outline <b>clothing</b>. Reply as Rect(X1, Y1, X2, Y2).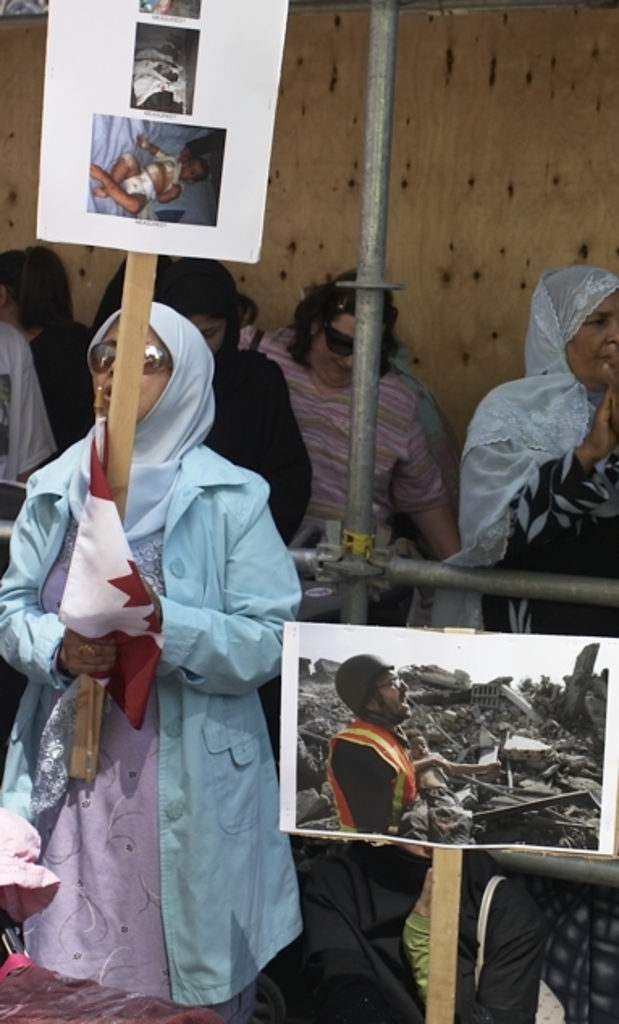
Rect(543, 879, 617, 1022).
